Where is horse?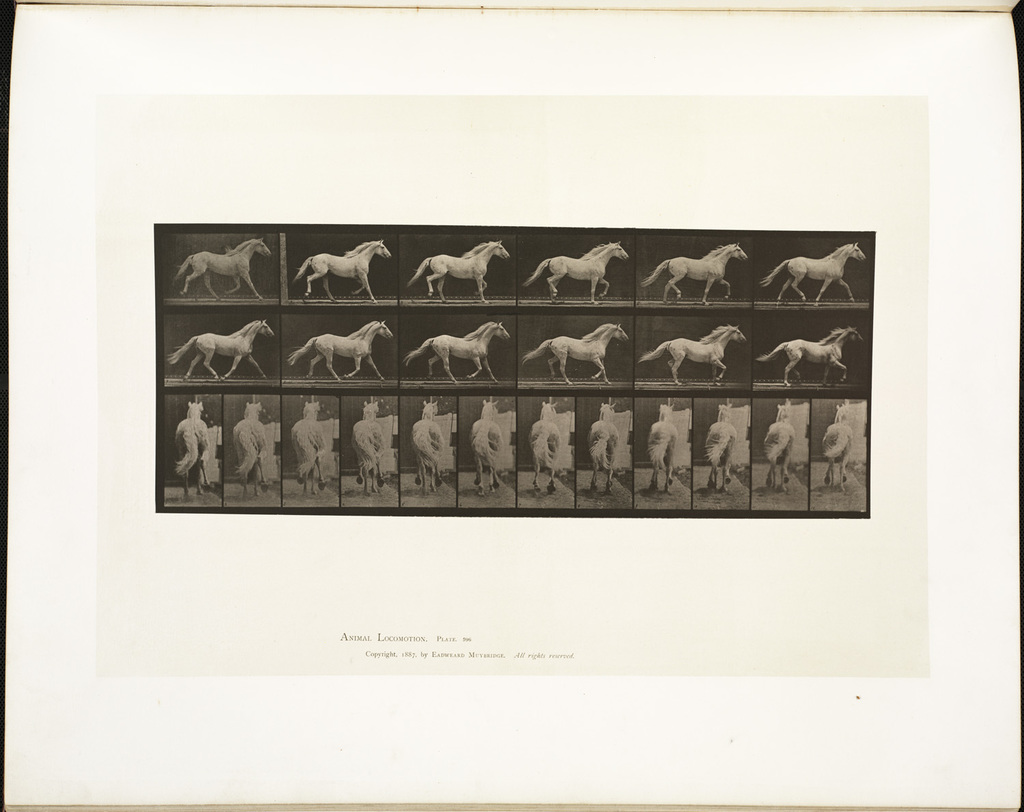
Rect(409, 397, 449, 487).
